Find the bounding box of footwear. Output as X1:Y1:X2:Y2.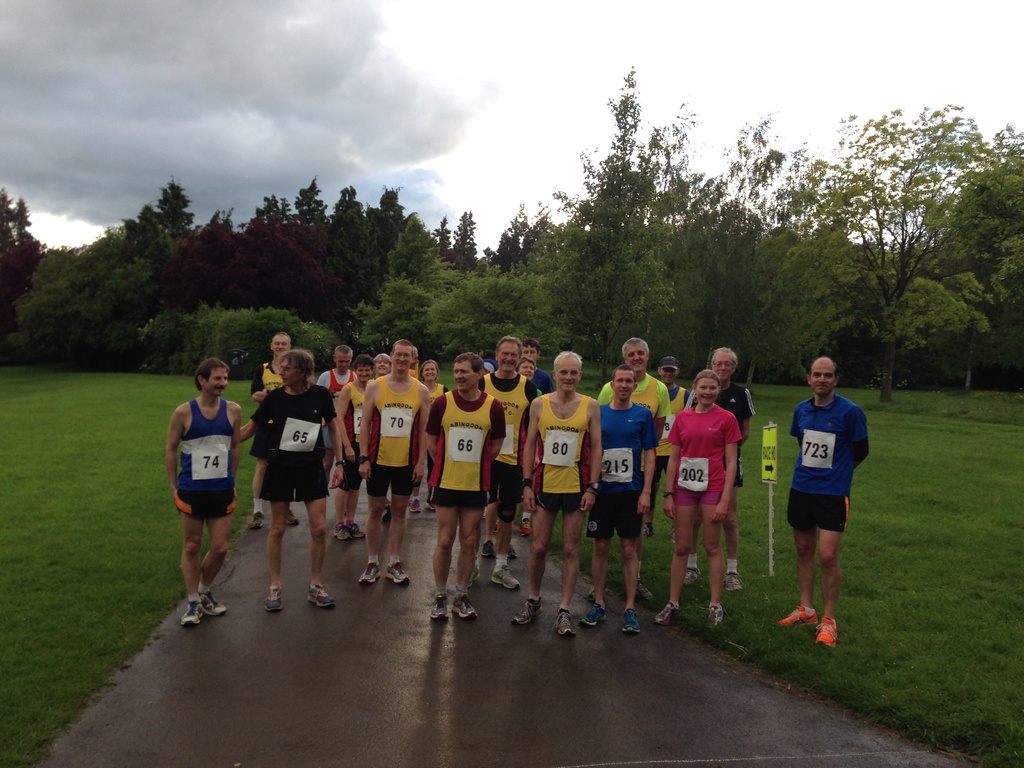
575:602:608:624.
